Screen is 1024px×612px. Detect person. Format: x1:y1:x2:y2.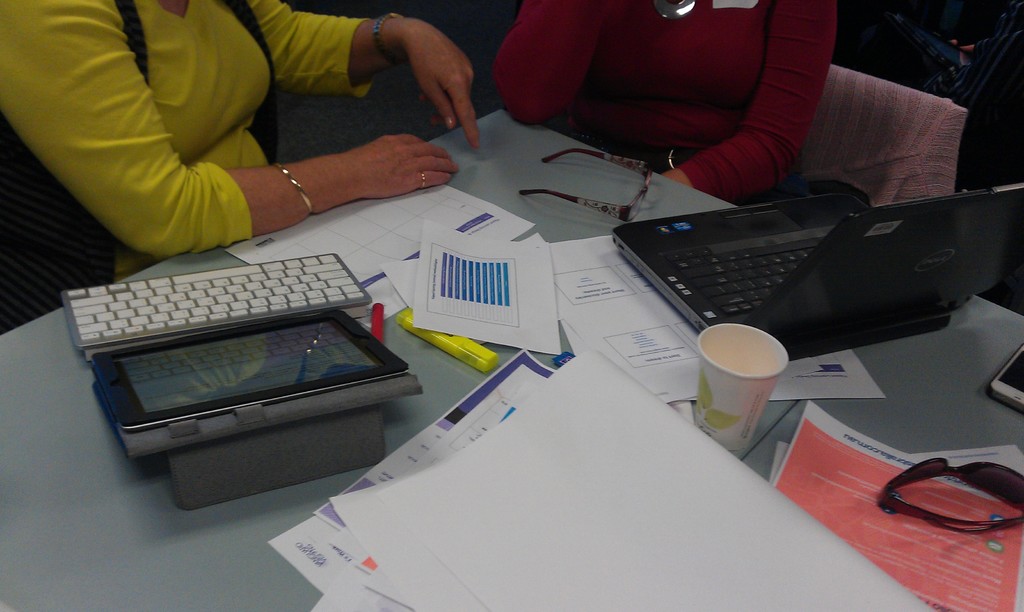
0:0:481:335.
